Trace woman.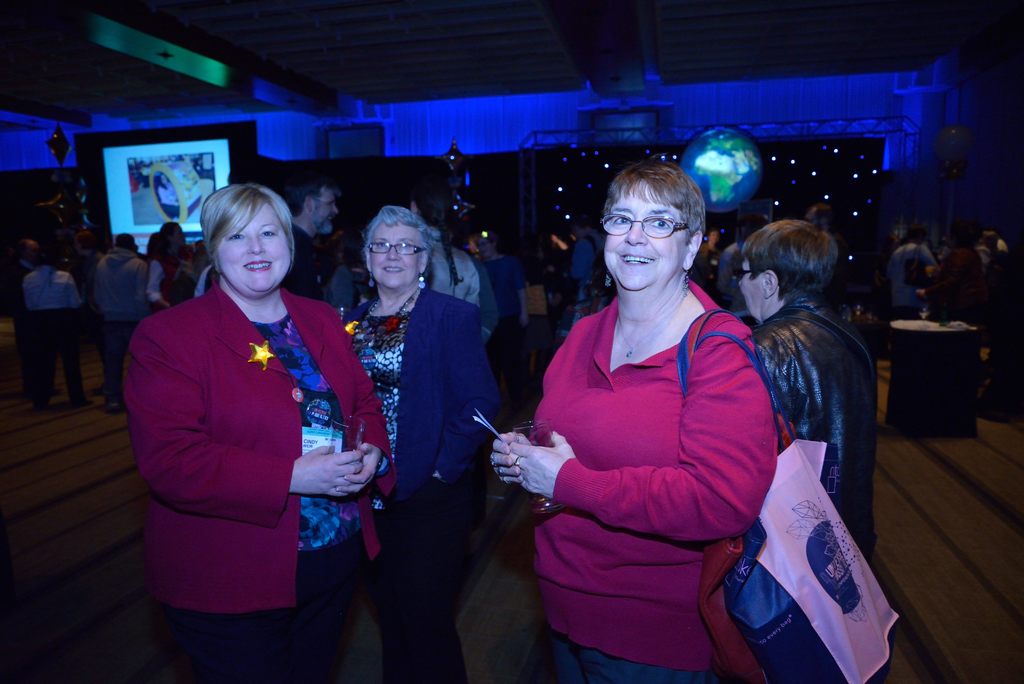
Traced to l=741, t=215, r=881, b=683.
